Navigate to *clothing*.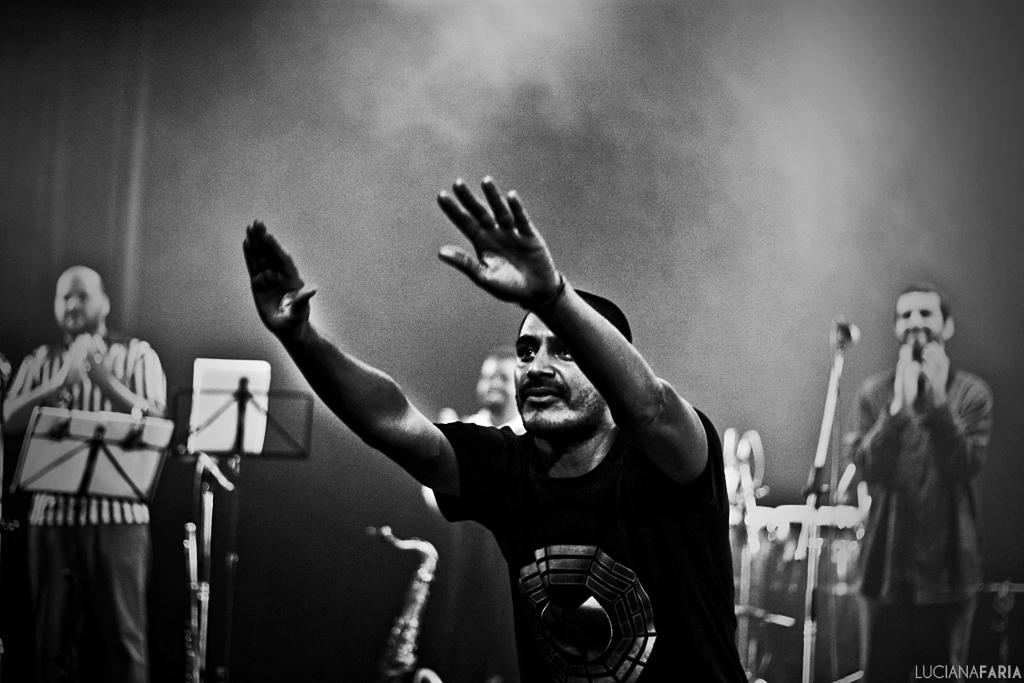
Navigation target: (x1=419, y1=420, x2=745, y2=682).
